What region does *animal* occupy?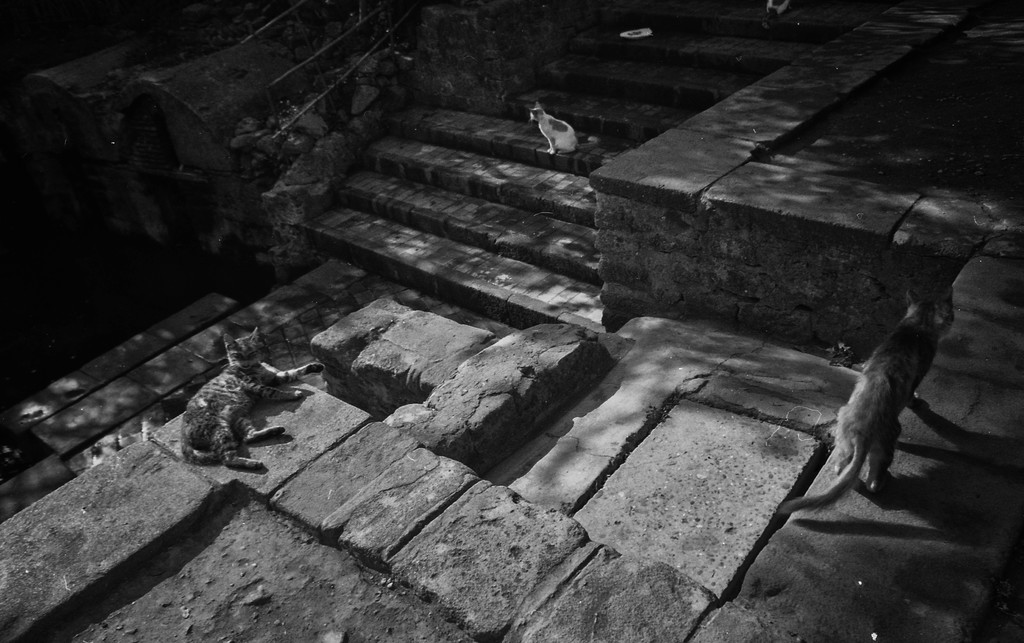
531/100/580/156.
